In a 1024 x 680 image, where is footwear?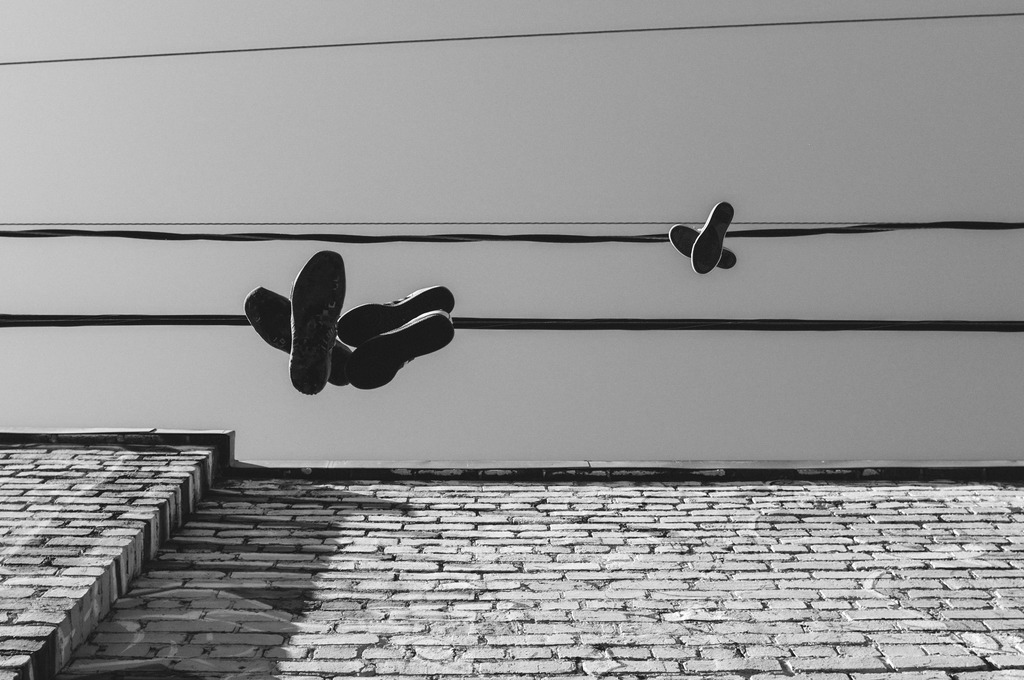
247:291:350:383.
